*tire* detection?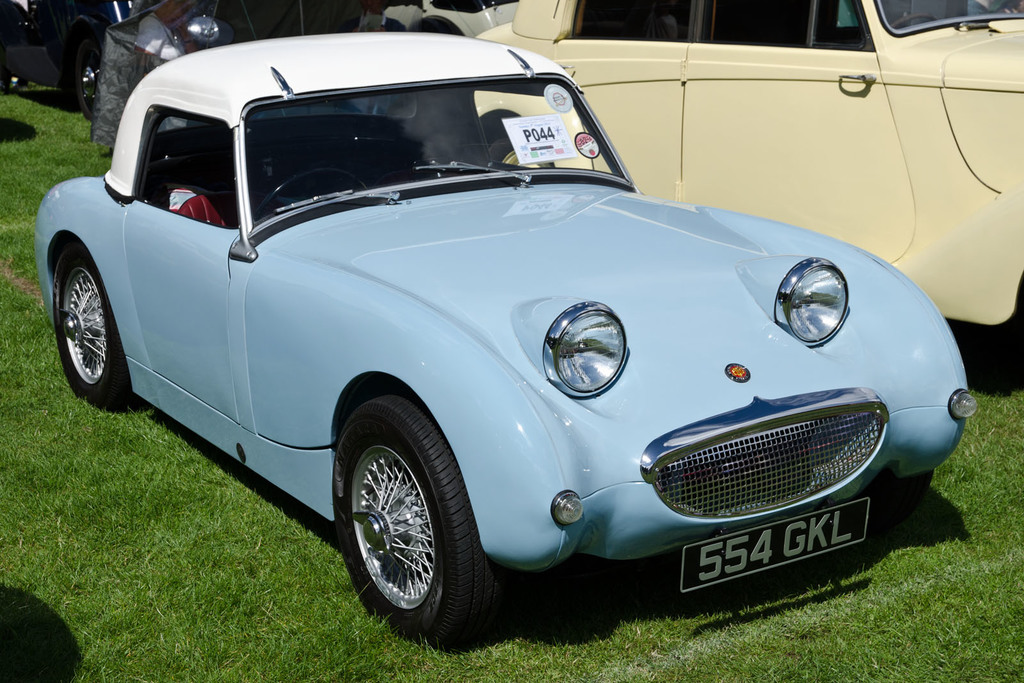
pyautogui.locateOnScreen(53, 245, 133, 408)
